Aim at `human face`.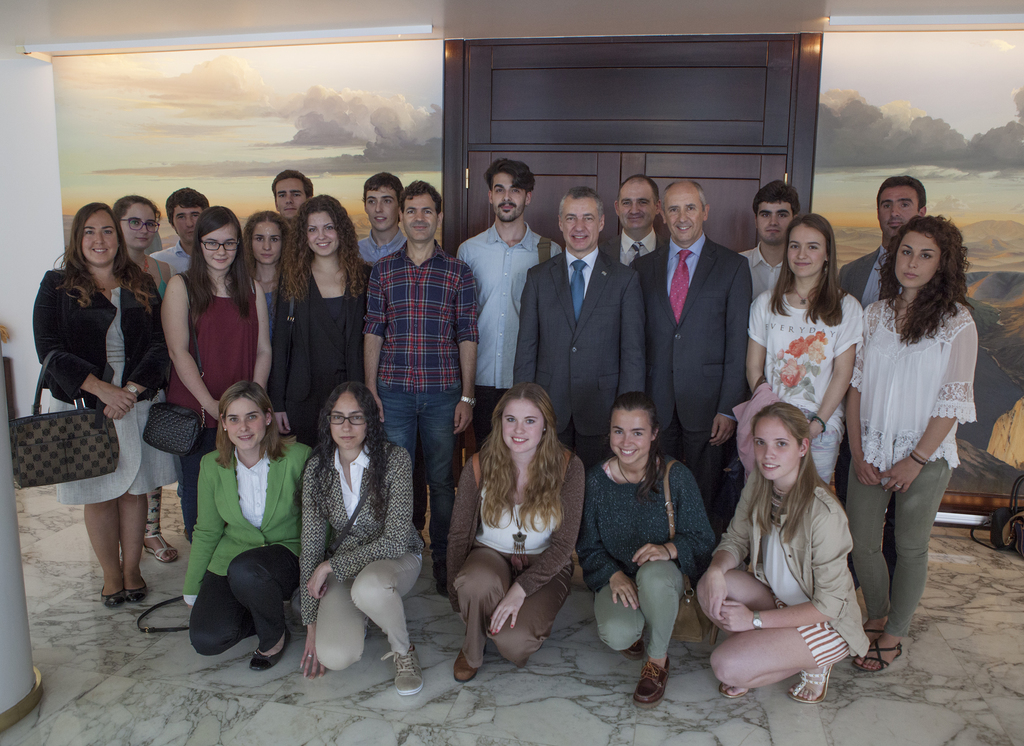
Aimed at (left=879, top=176, right=916, bottom=238).
